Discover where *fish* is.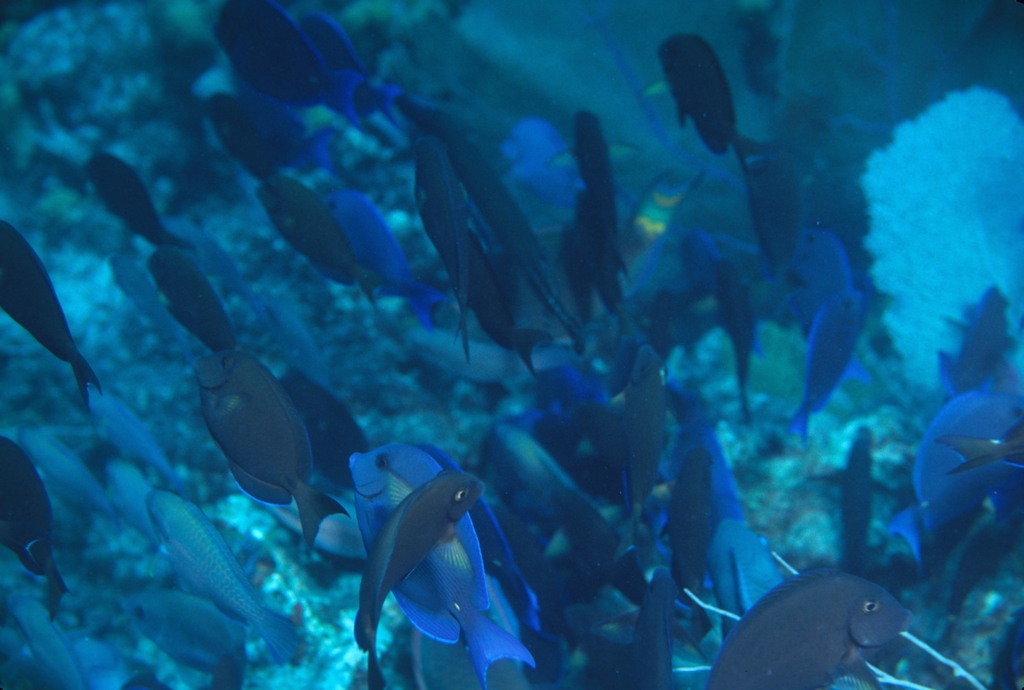
Discovered at left=410, top=140, right=541, bottom=377.
